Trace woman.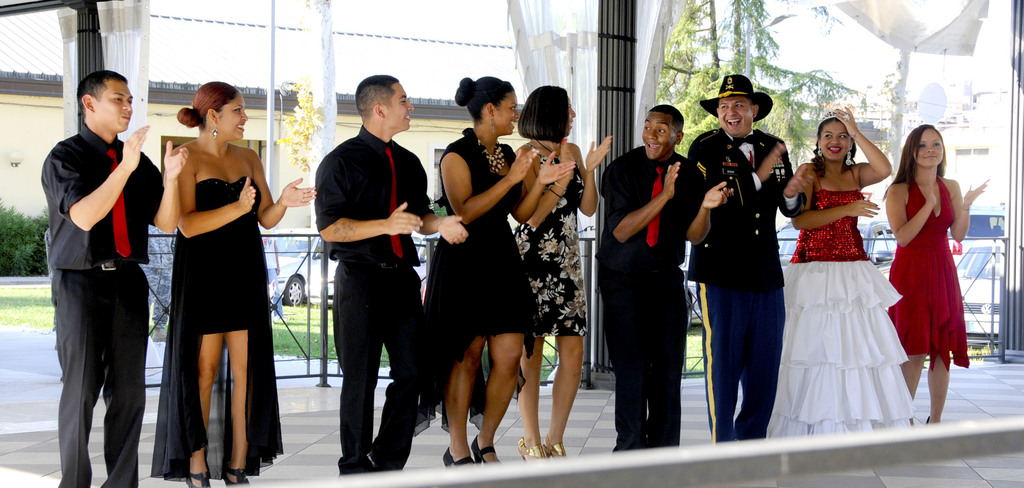
Traced to {"left": 765, "top": 107, "right": 917, "bottom": 438}.
